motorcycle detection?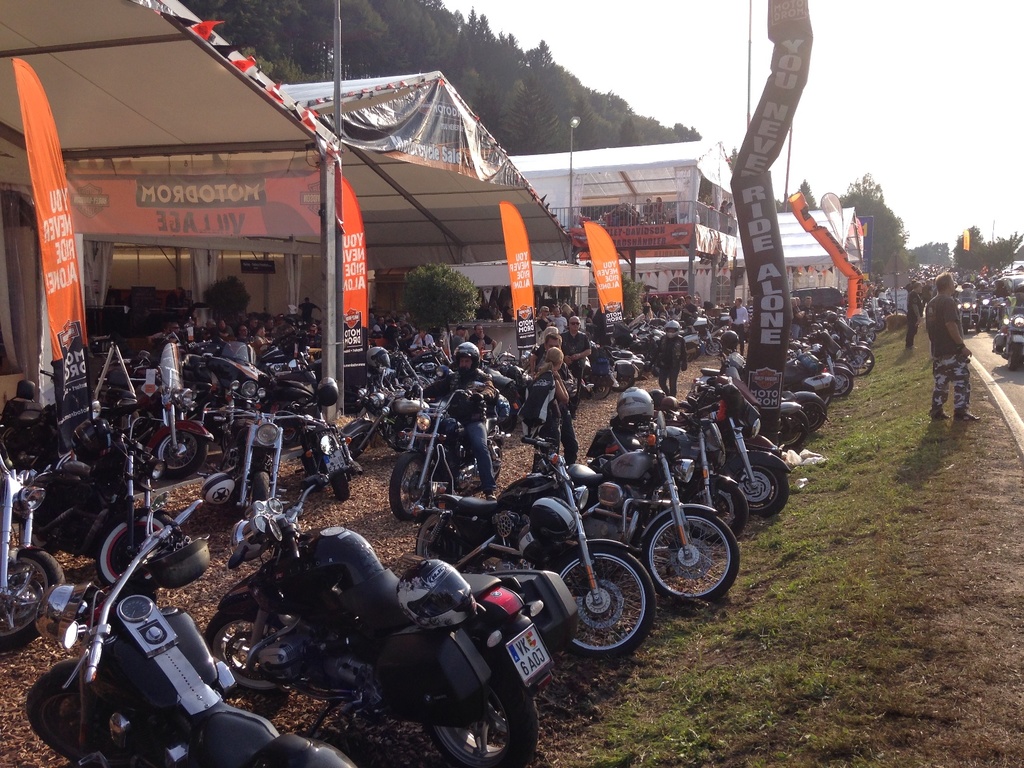
(476, 356, 532, 412)
